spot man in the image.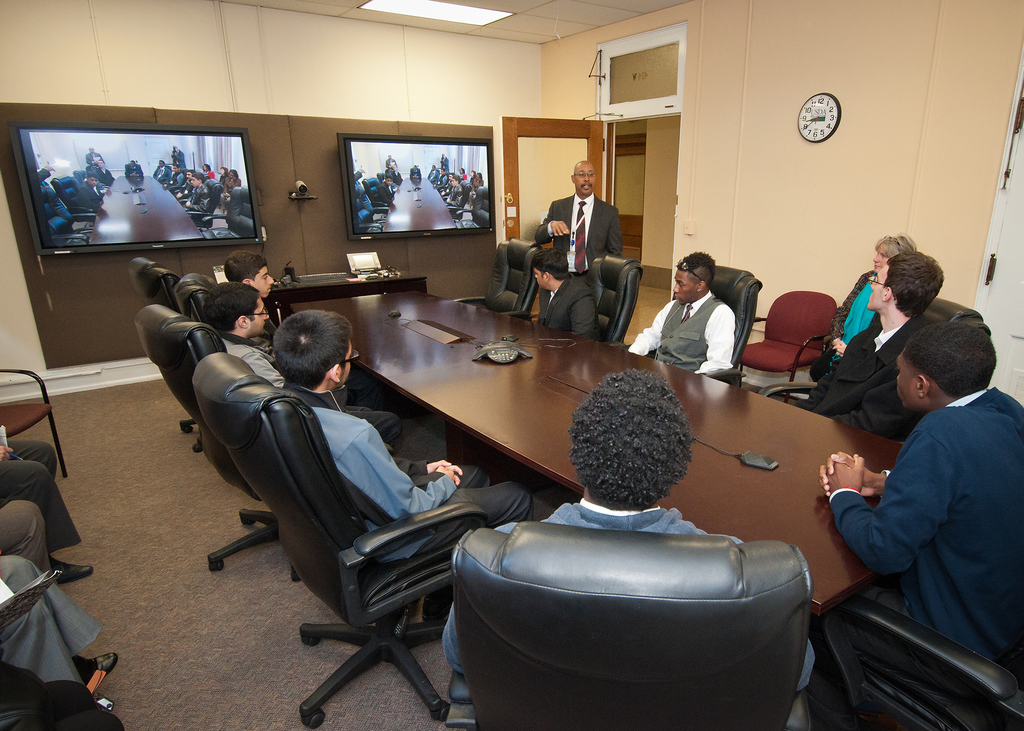
man found at select_region(540, 156, 620, 259).
